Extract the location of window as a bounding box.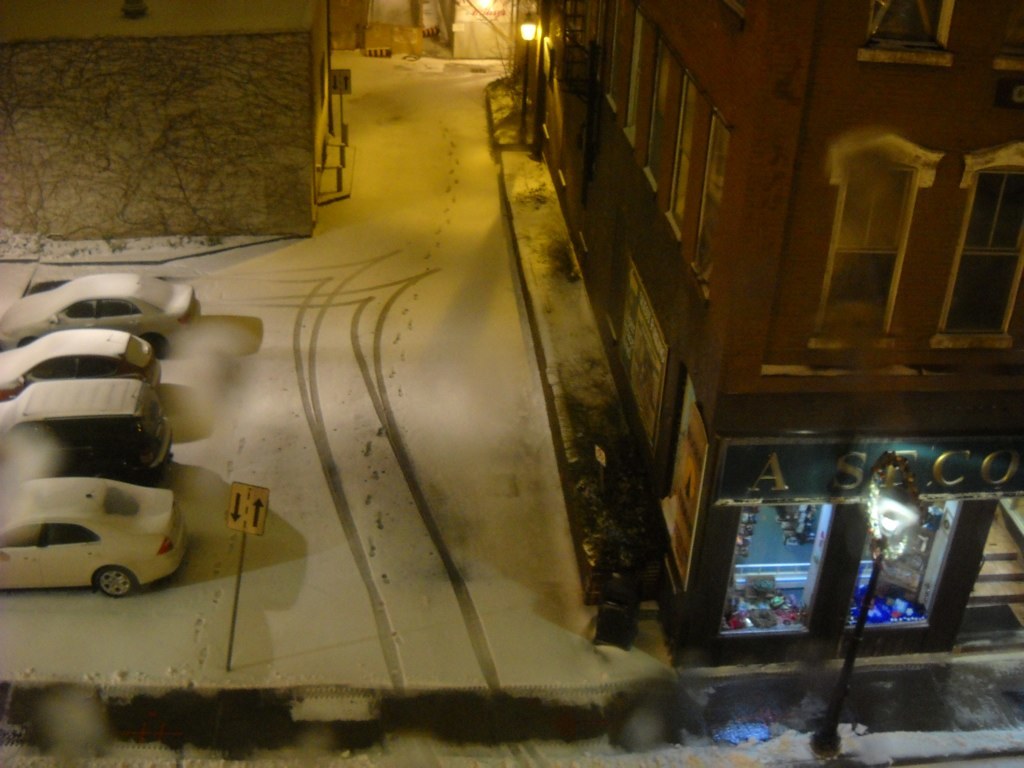
Rect(805, 160, 922, 351).
